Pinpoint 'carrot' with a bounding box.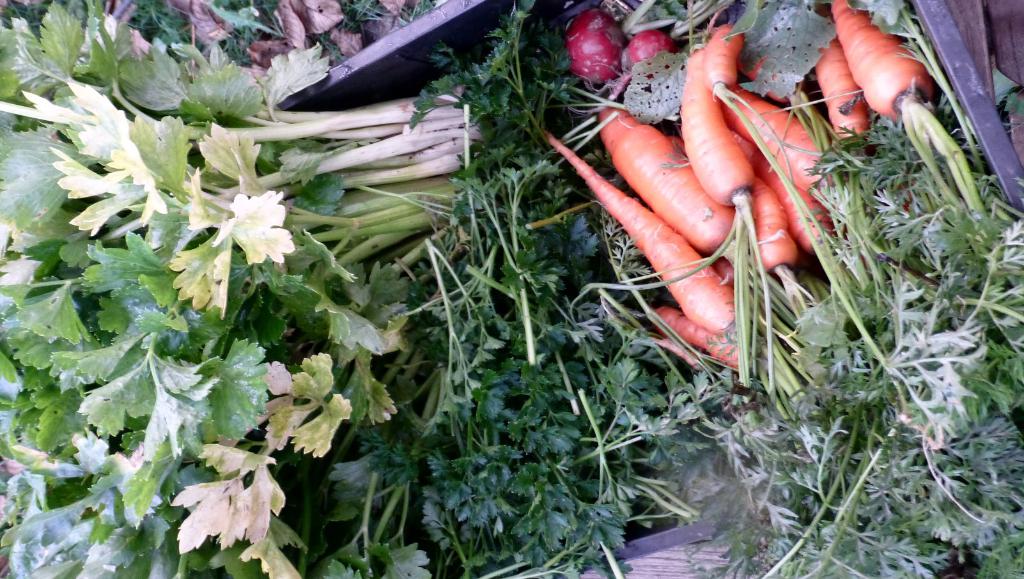
[left=754, top=177, right=796, bottom=277].
